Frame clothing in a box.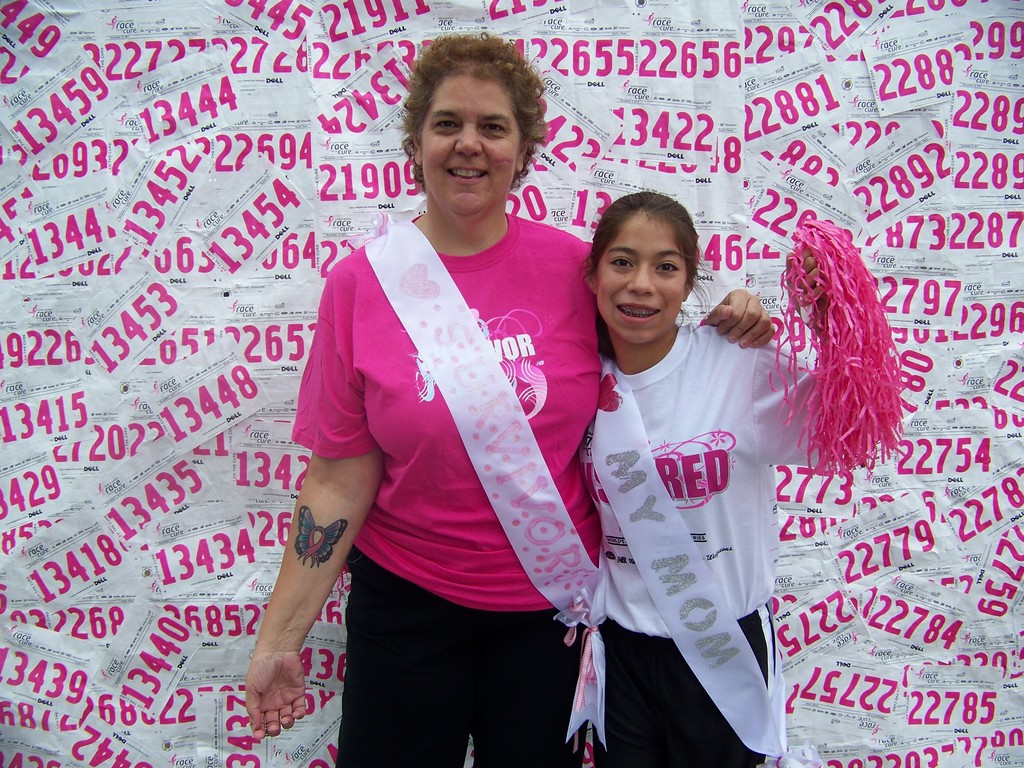
Rect(579, 317, 849, 767).
